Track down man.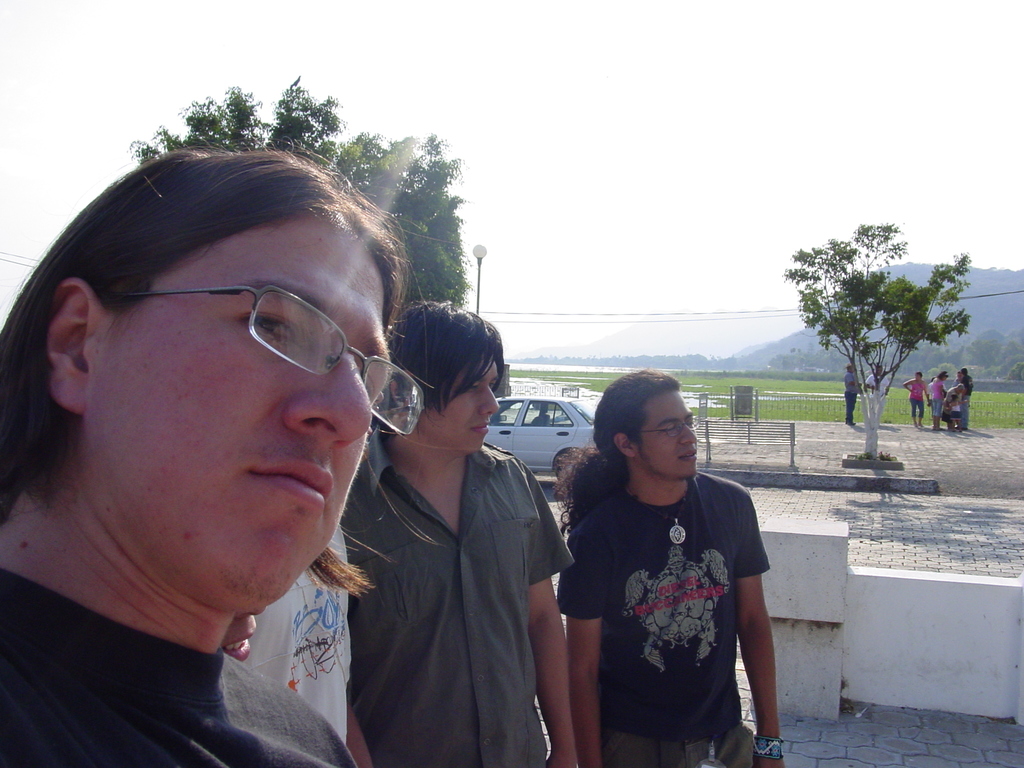
Tracked to rect(560, 368, 787, 767).
